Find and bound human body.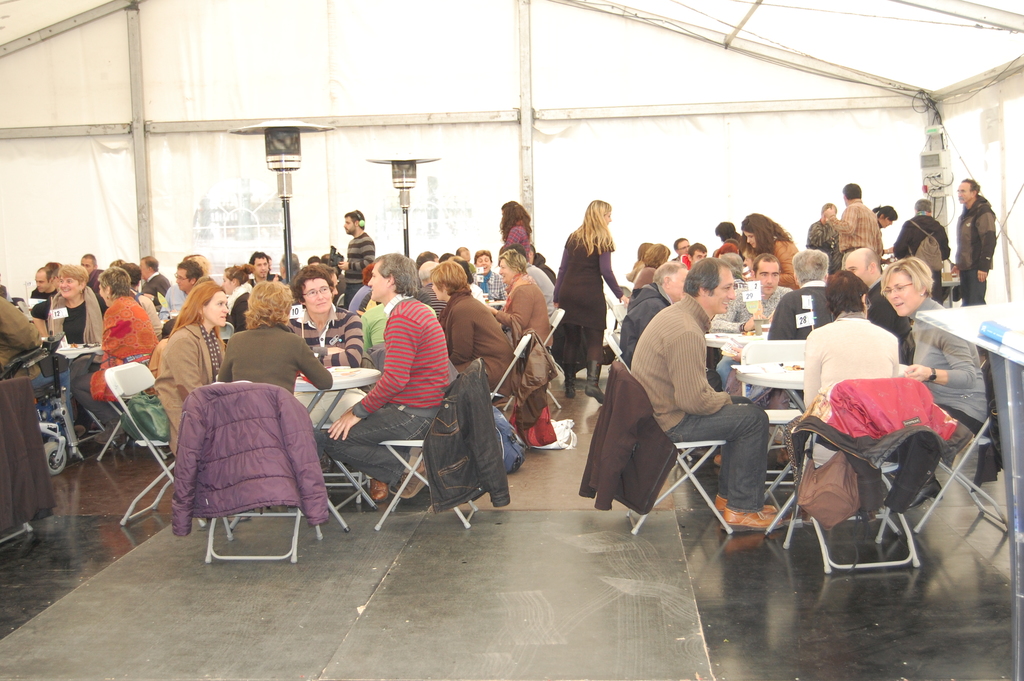
Bound: (714, 252, 774, 394).
